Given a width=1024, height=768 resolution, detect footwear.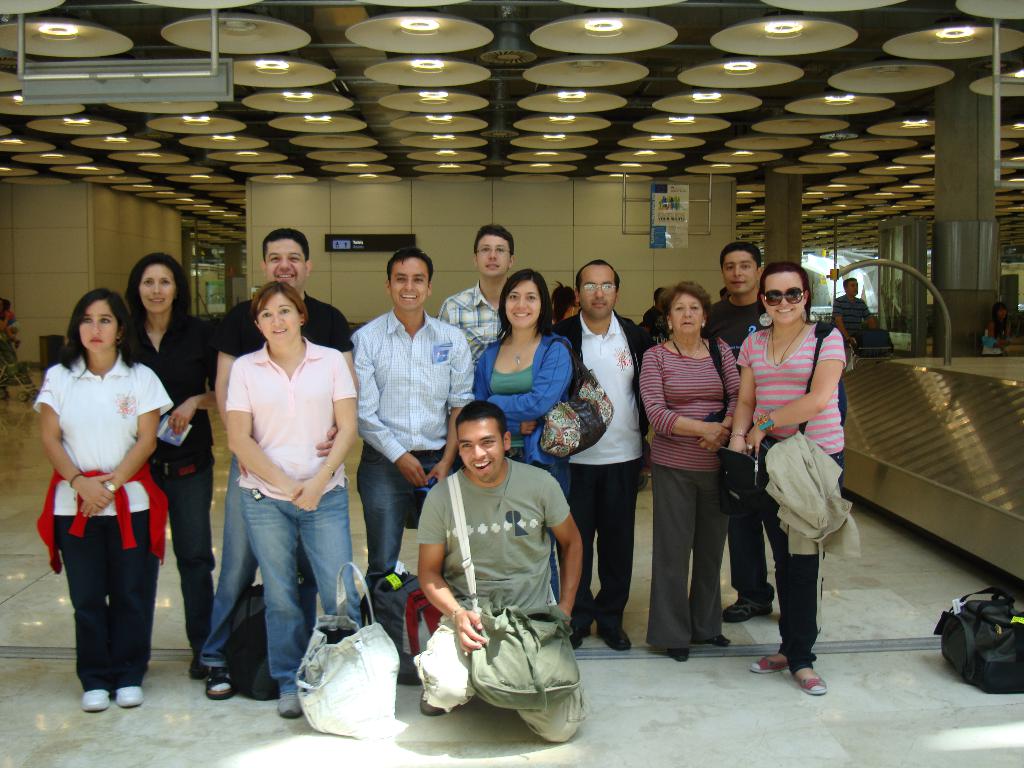
rect(393, 645, 428, 676).
